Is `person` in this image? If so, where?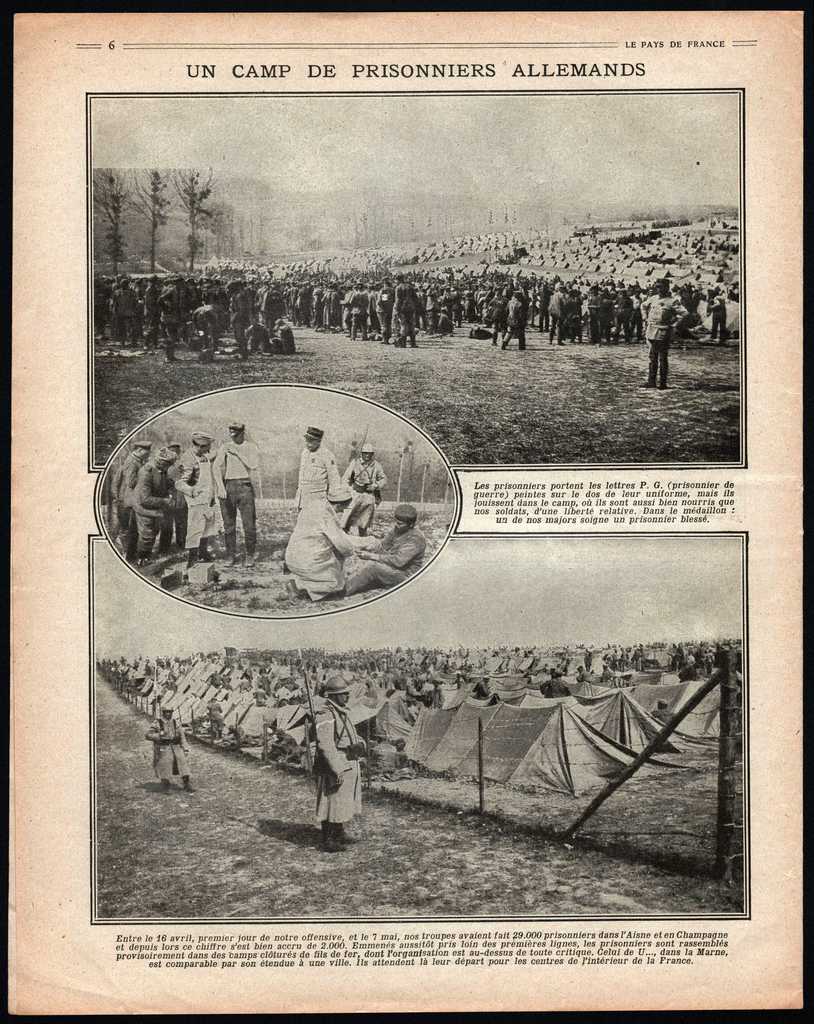
Yes, at region(147, 705, 198, 797).
